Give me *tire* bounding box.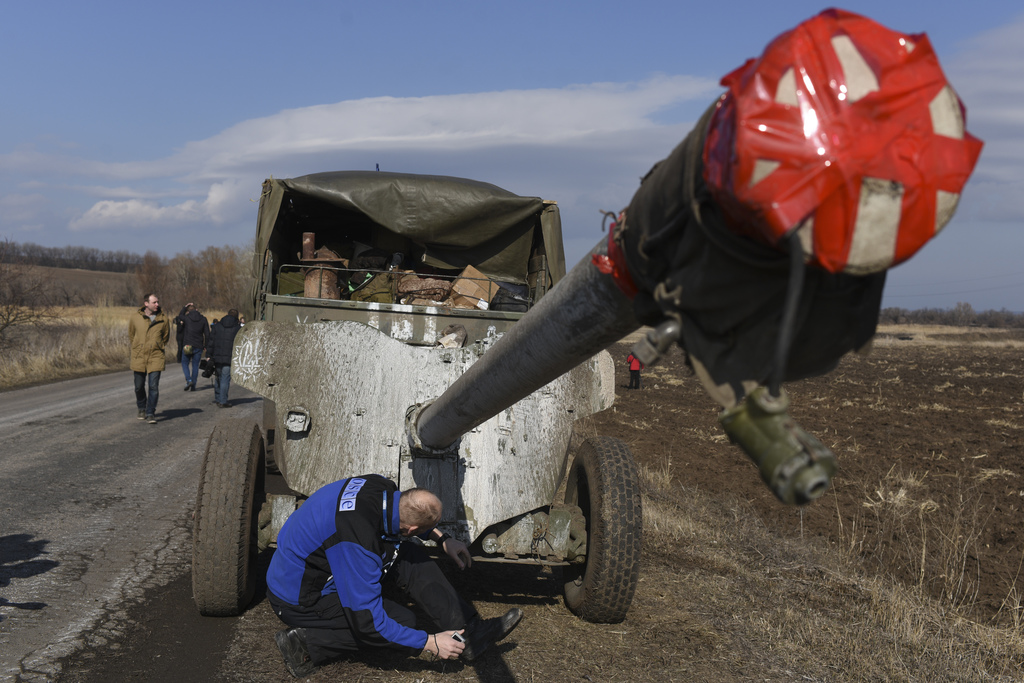
[176, 428, 253, 626].
